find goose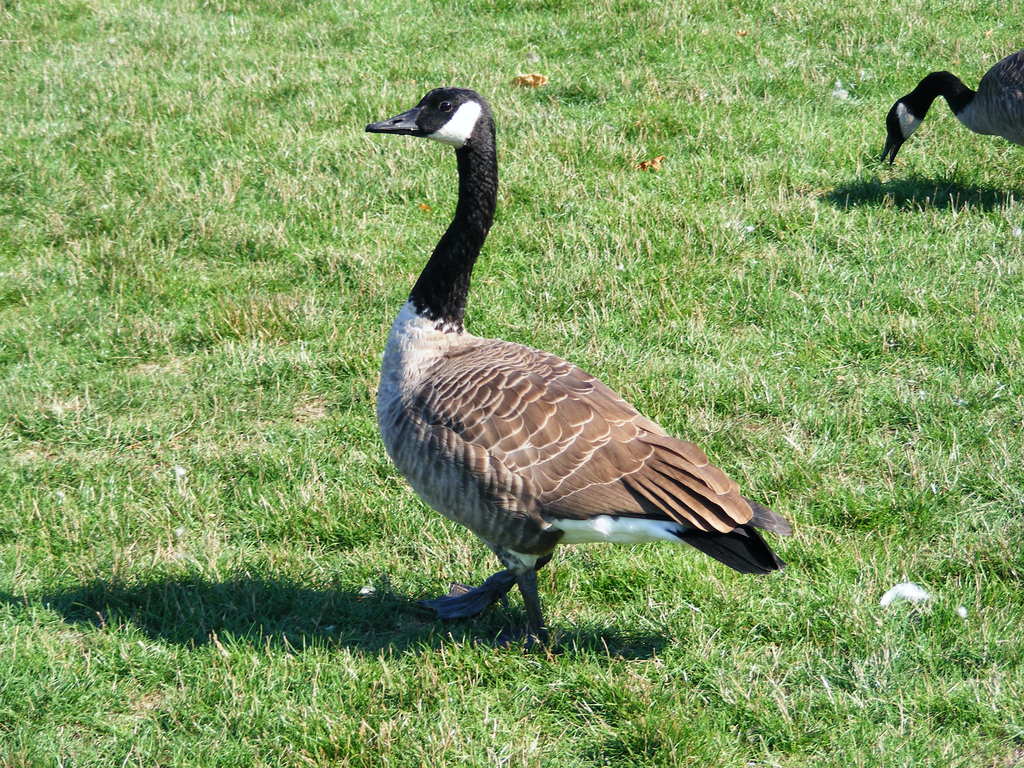
x1=343 y1=76 x2=812 y2=646
